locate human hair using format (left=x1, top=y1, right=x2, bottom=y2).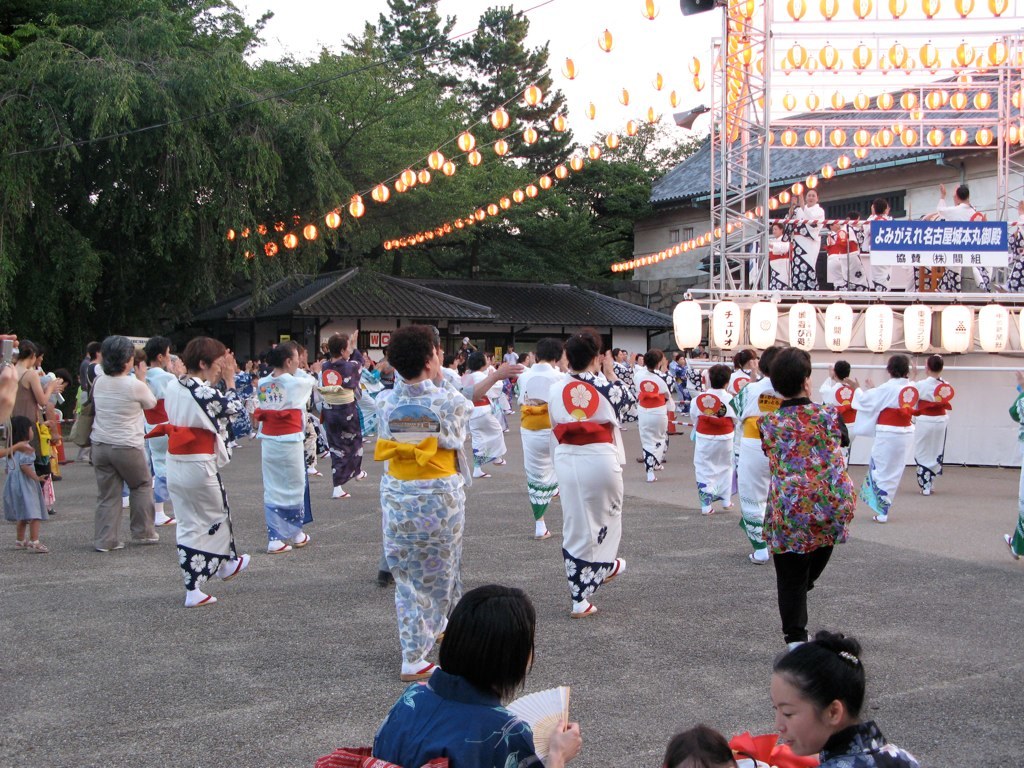
(left=319, top=334, right=354, bottom=358).
